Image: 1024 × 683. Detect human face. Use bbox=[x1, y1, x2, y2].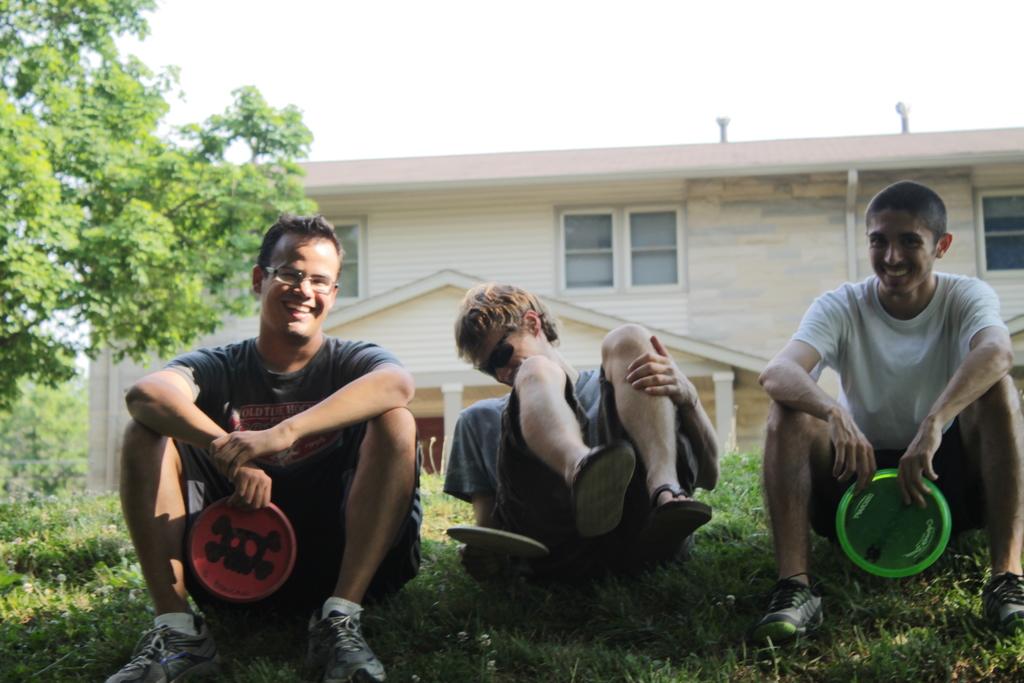
bbox=[262, 235, 340, 342].
